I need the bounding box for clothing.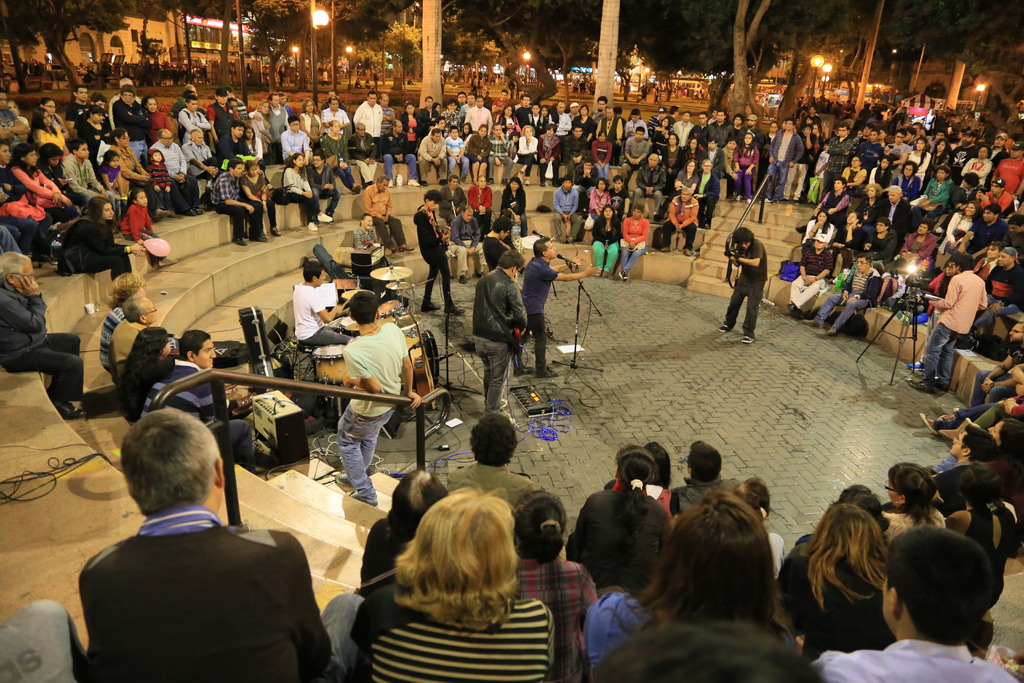
Here it is: x1=698, y1=145, x2=730, y2=175.
